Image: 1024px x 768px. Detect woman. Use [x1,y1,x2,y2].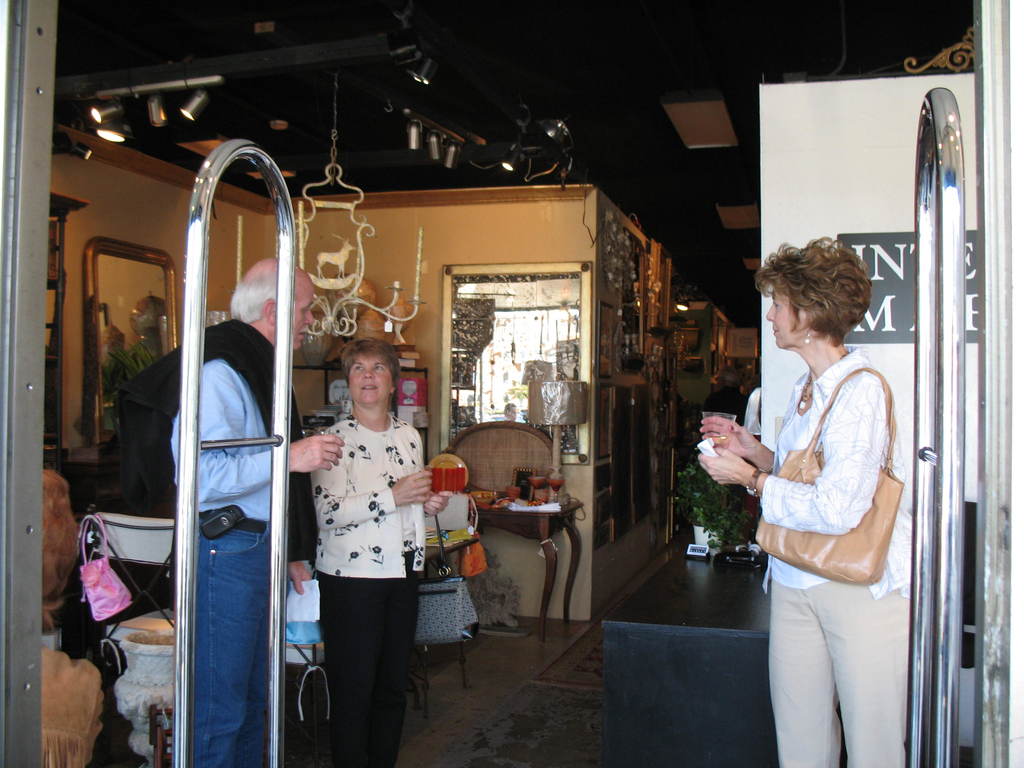
[680,243,923,767].
